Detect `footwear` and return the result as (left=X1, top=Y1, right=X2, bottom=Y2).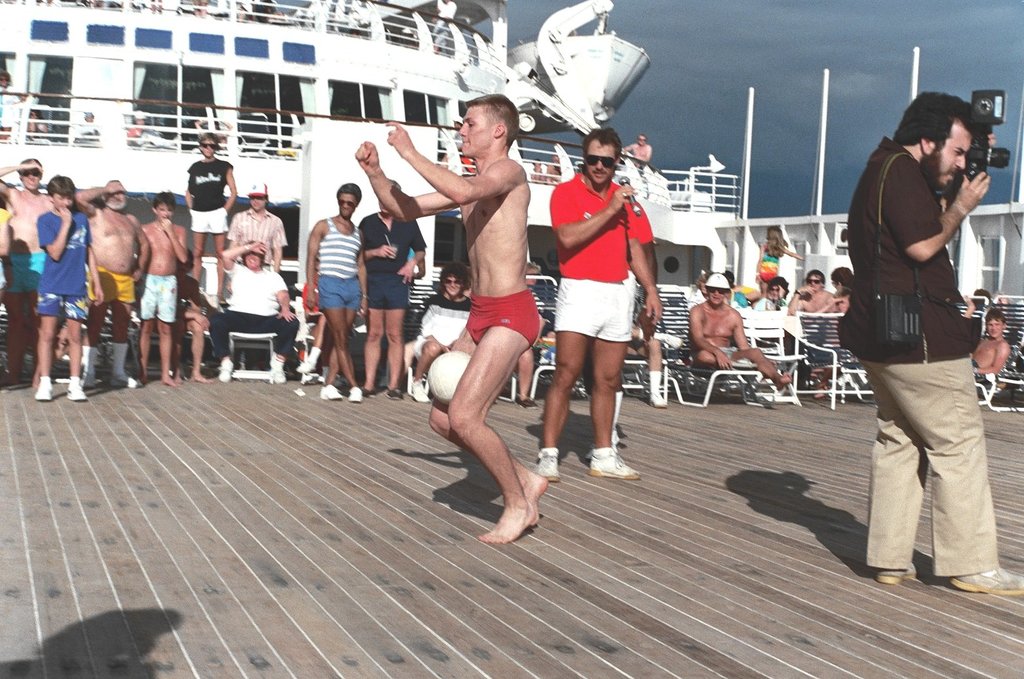
(left=411, top=375, right=428, bottom=403).
